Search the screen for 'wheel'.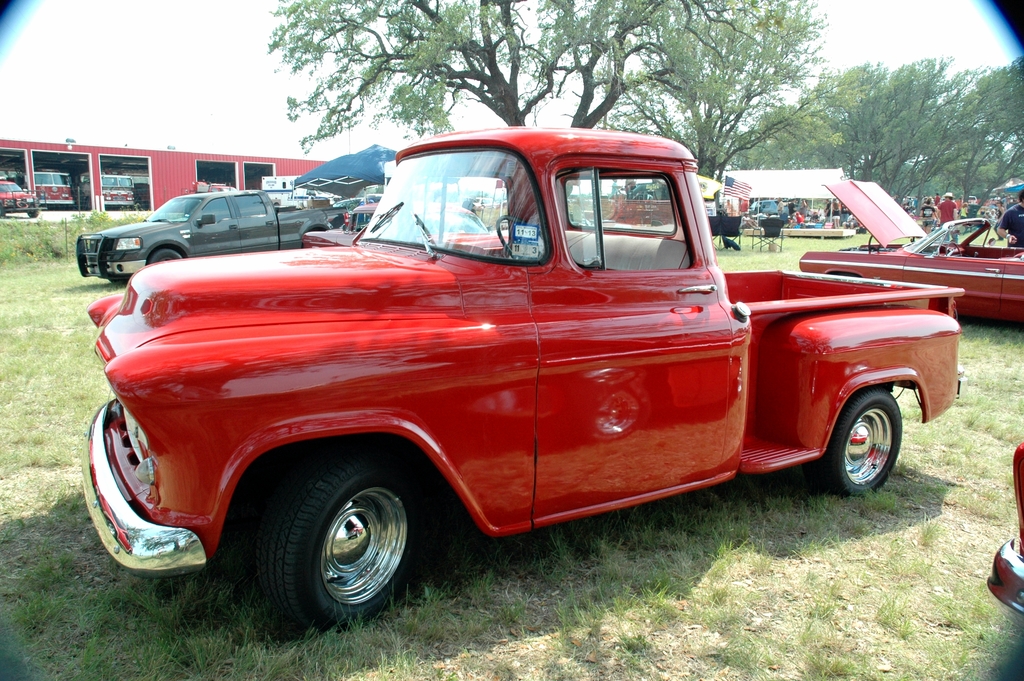
Found at rect(148, 251, 183, 264).
